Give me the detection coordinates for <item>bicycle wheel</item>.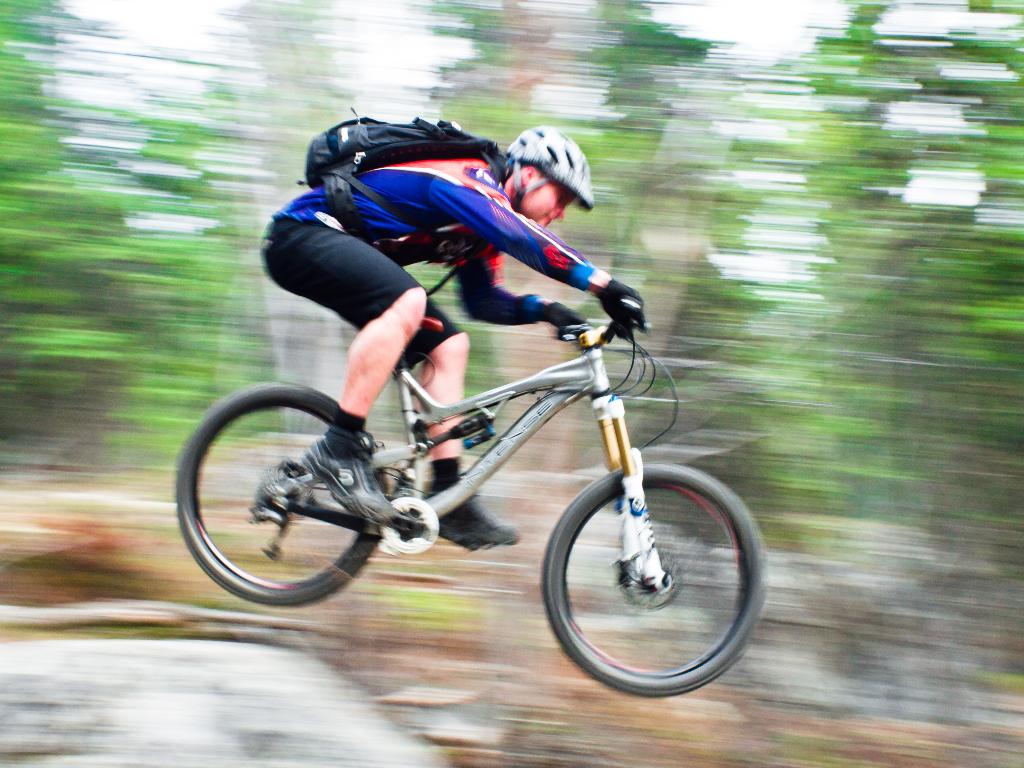
box=[175, 376, 378, 607].
